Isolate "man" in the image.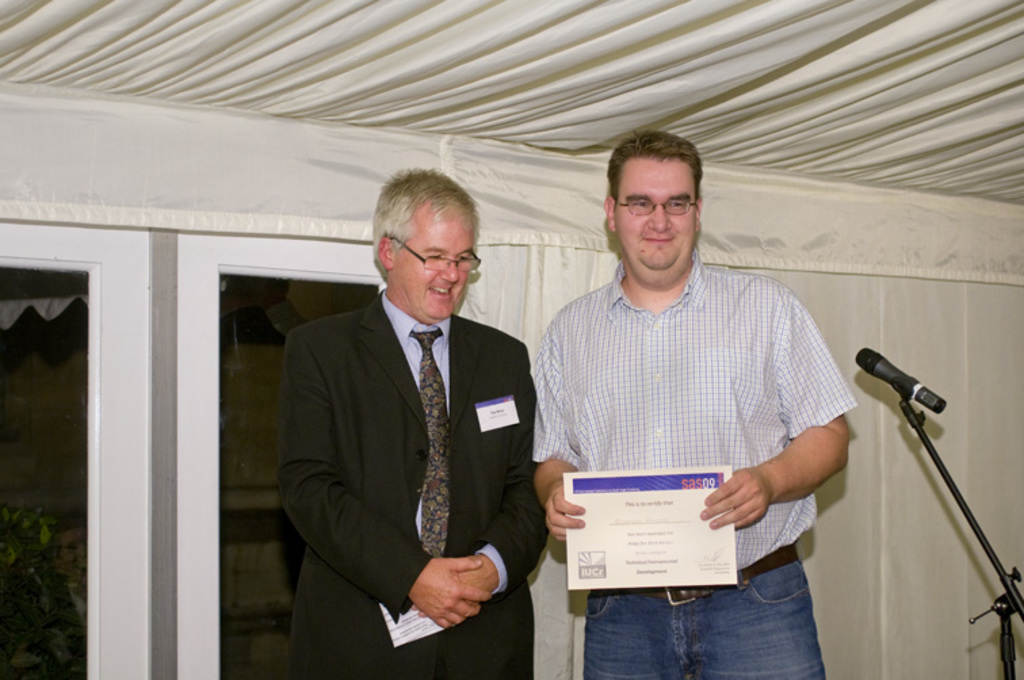
Isolated region: 278 165 545 676.
